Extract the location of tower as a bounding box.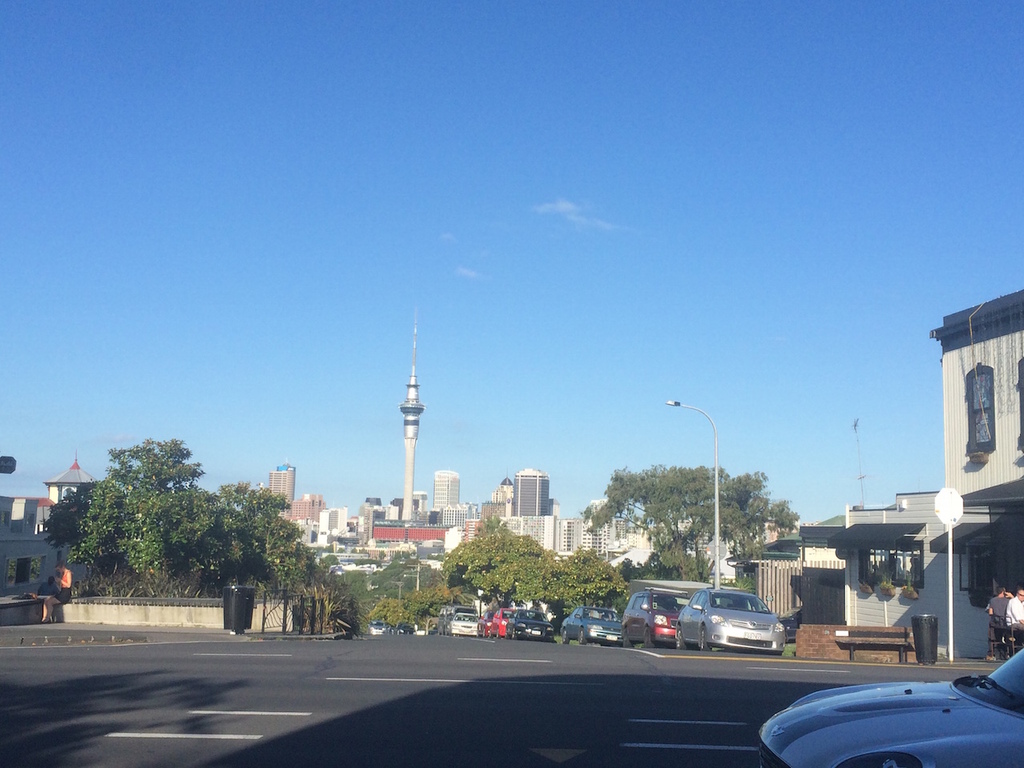
rect(377, 346, 438, 494).
